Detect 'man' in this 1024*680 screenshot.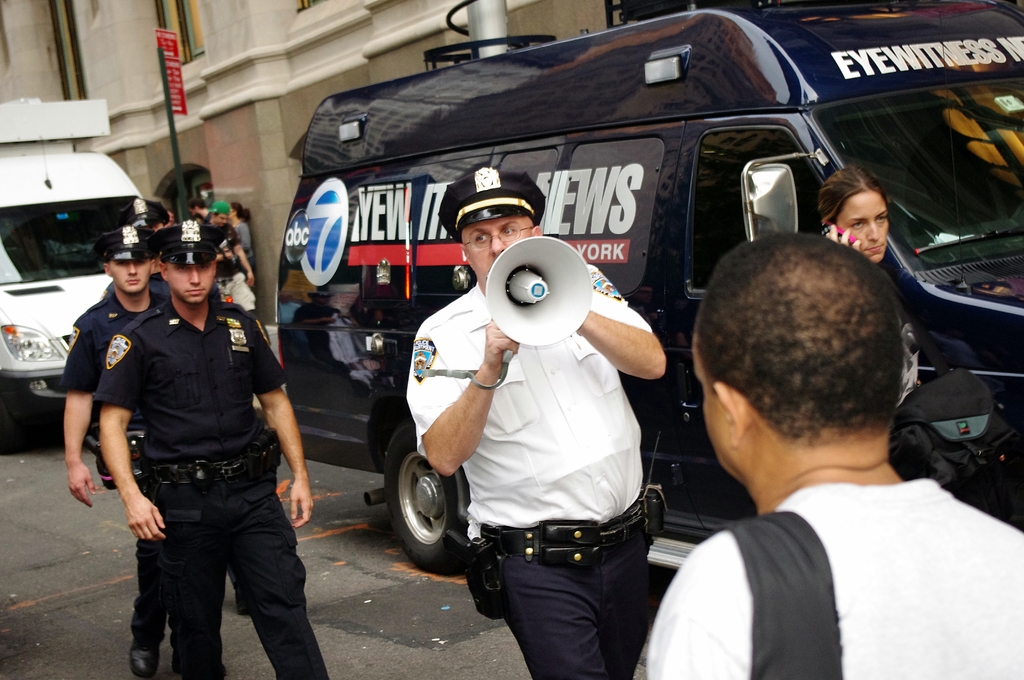
Detection: left=401, top=163, right=666, bottom=679.
